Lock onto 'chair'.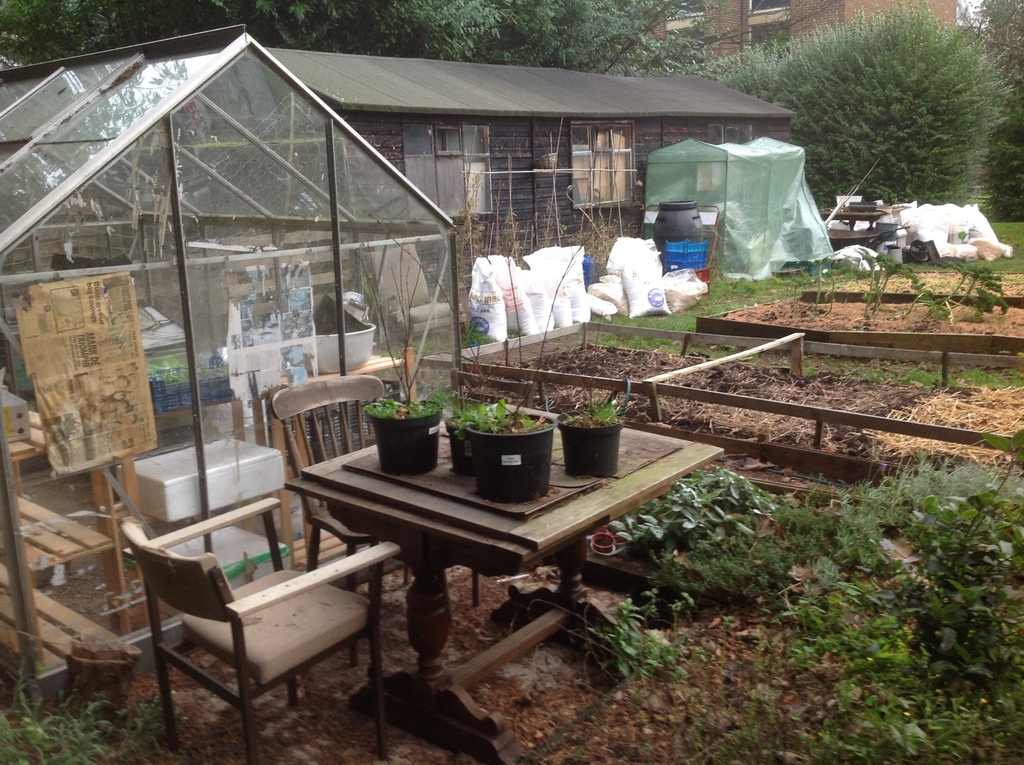
Locked: bbox=(108, 461, 399, 751).
